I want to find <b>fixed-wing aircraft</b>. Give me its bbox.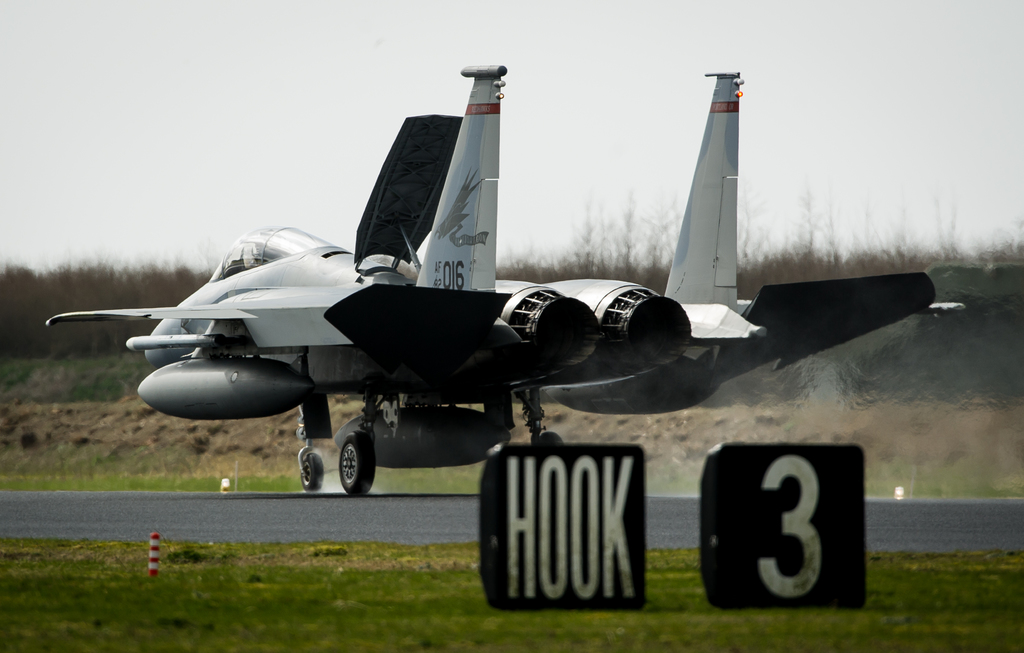
[44,64,966,496].
